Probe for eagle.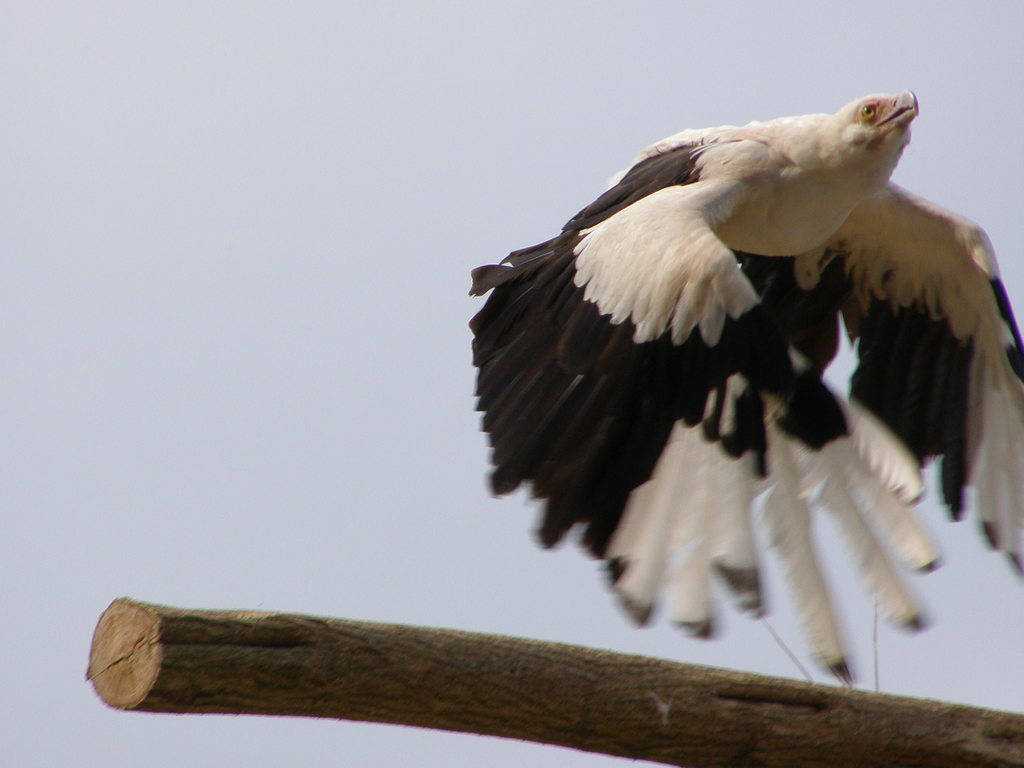
Probe result: {"x1": 467, "y1": 86, "x2": 1023, "y2": 685}.
